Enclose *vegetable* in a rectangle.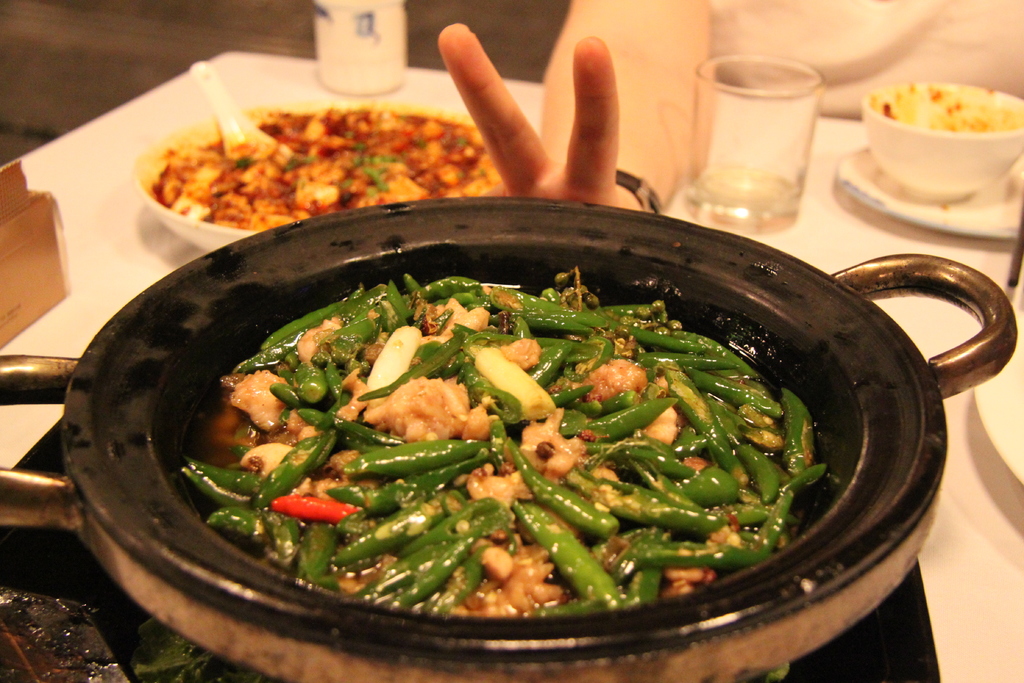
Rect(738, 443, 794, 507).
